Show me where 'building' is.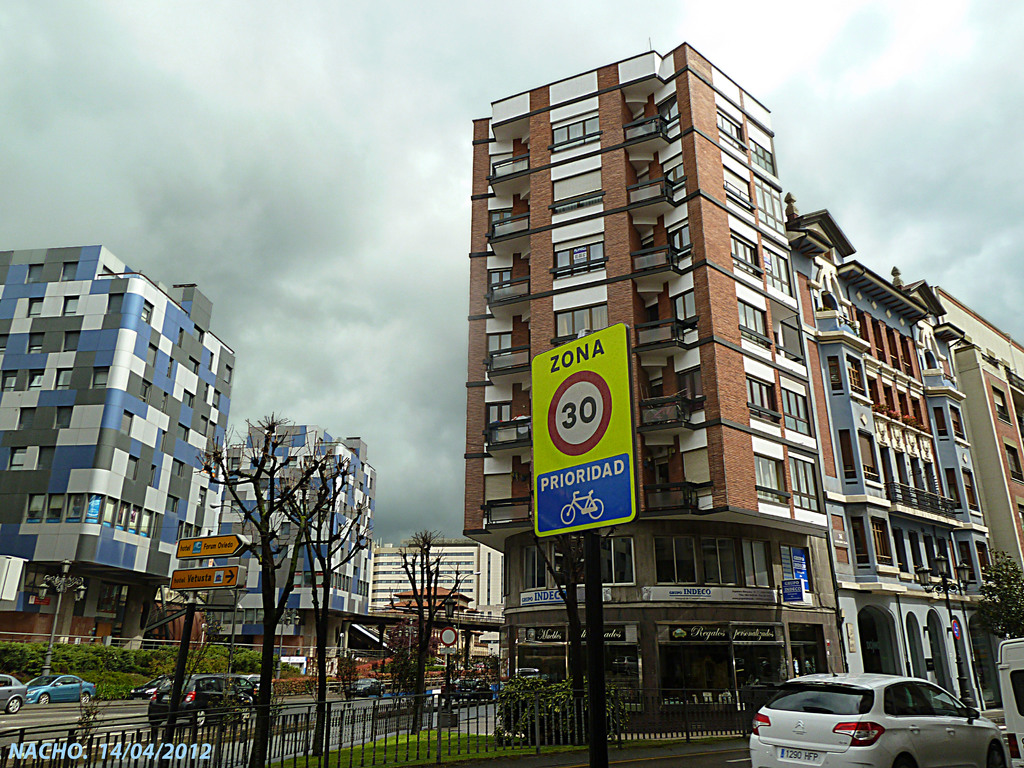
'building' is at (left=455, top=29, right=833, bottom=744).
